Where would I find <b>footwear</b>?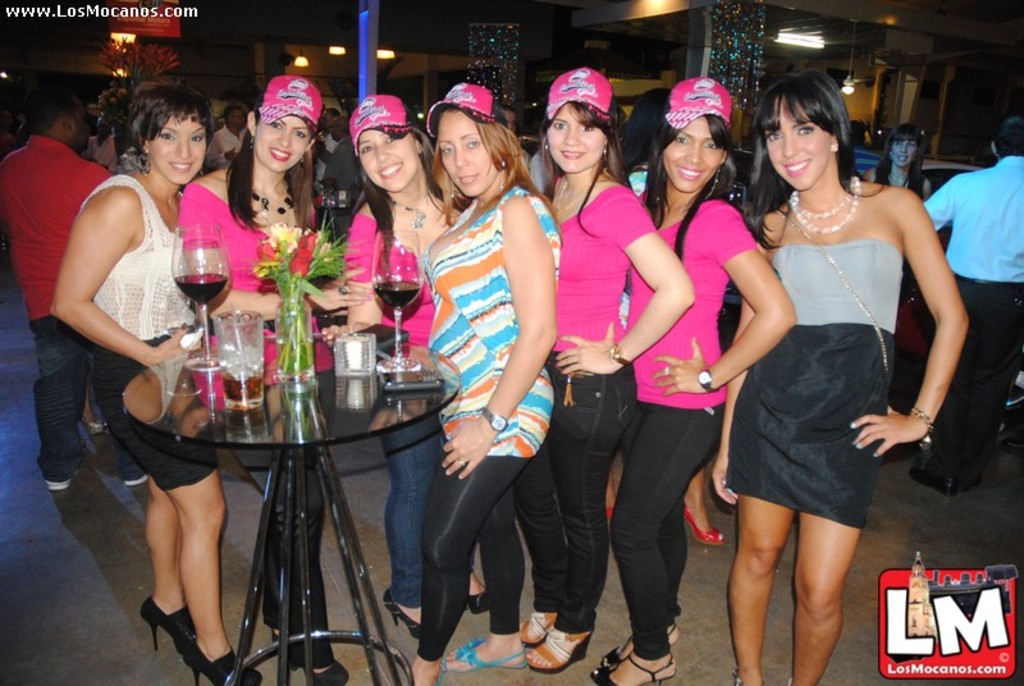
At rect(438, 634, 529, 673).
